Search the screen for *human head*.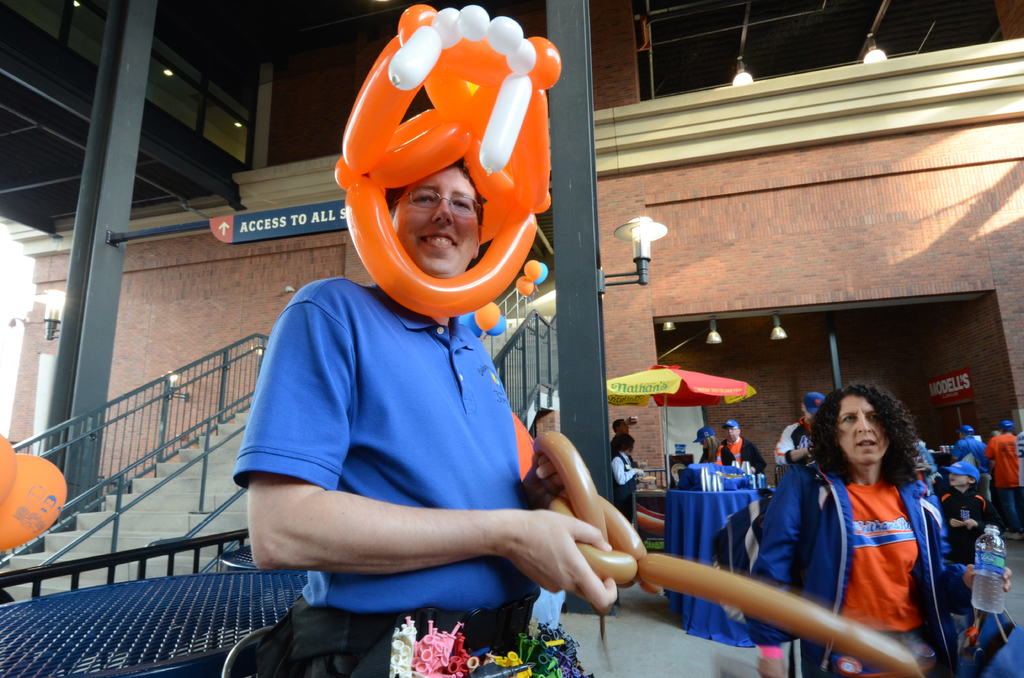
Found at bbox=(950, 462, 980, 490).
